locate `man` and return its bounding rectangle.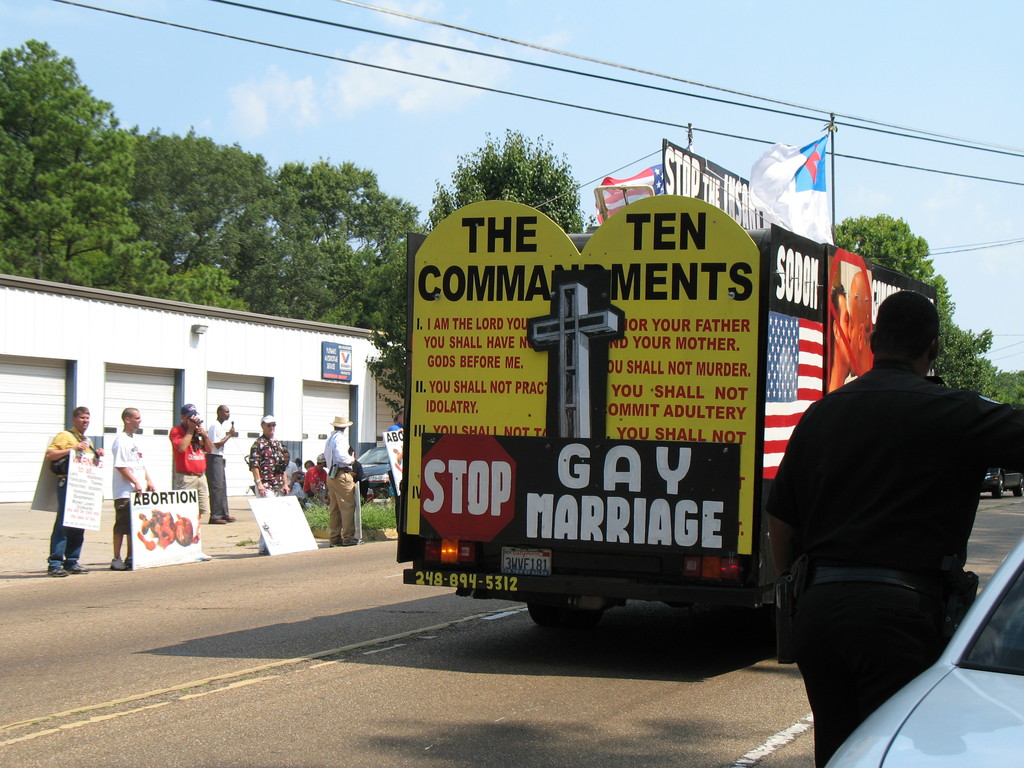
bbox=[324, 415, 360, 547].
